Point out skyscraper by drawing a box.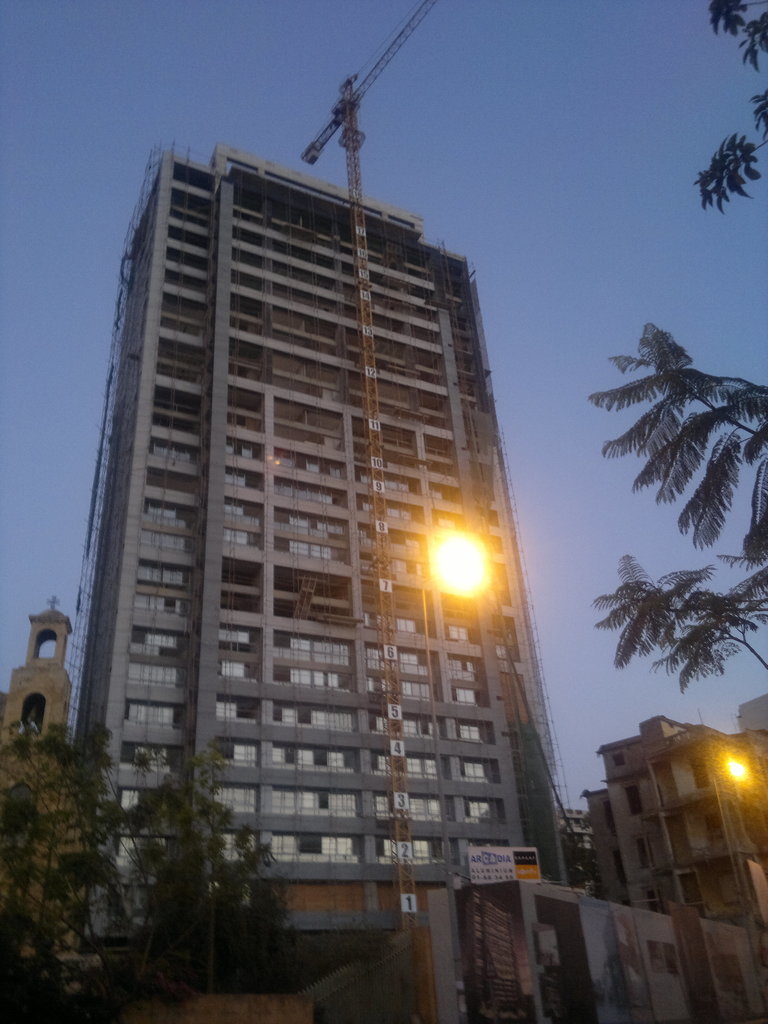
<box>70,143,566,1023</box>.
